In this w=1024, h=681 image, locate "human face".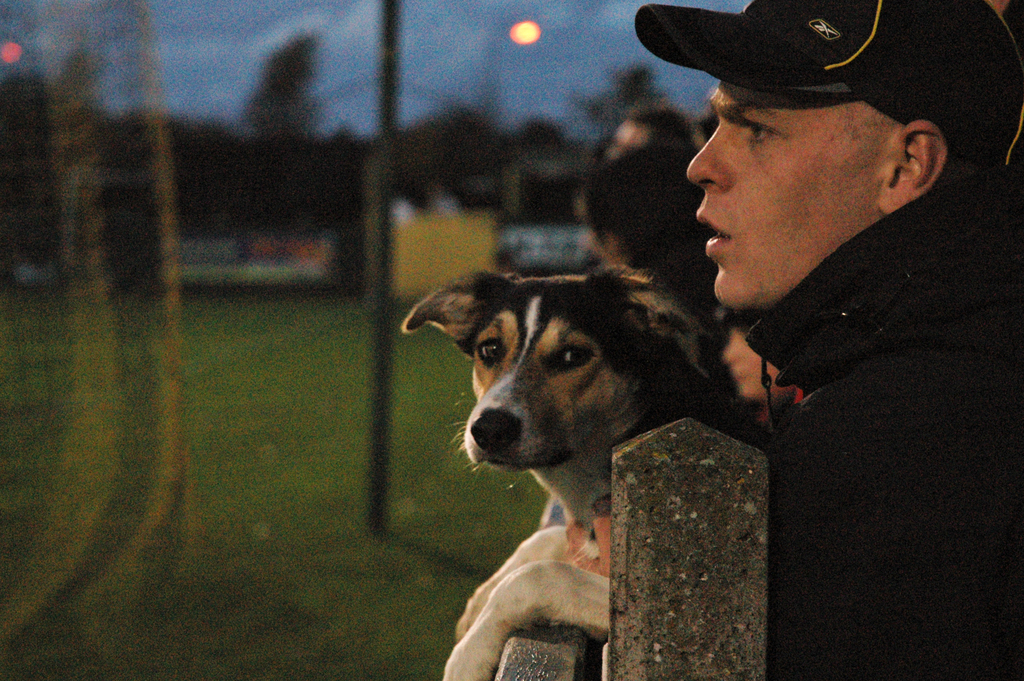
Bounding box: 685,62,905,303.
